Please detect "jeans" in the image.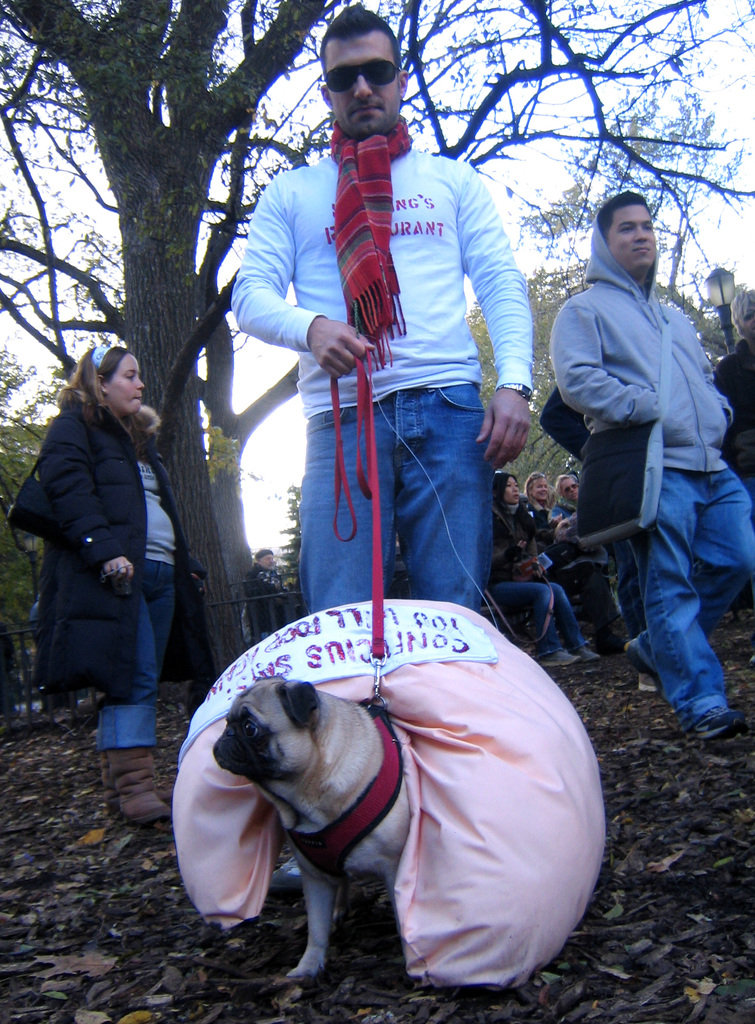
666,459,754,713.
